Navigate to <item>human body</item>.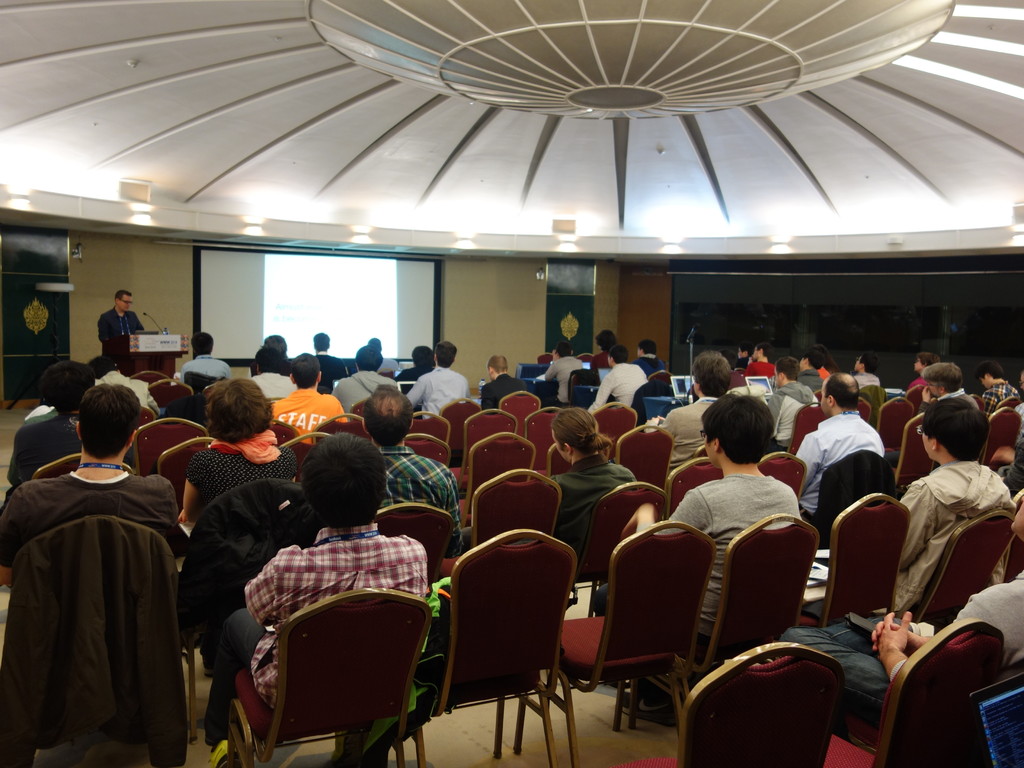
Navigation target: (x1=548, y1=407, x2=632, y2=550).
